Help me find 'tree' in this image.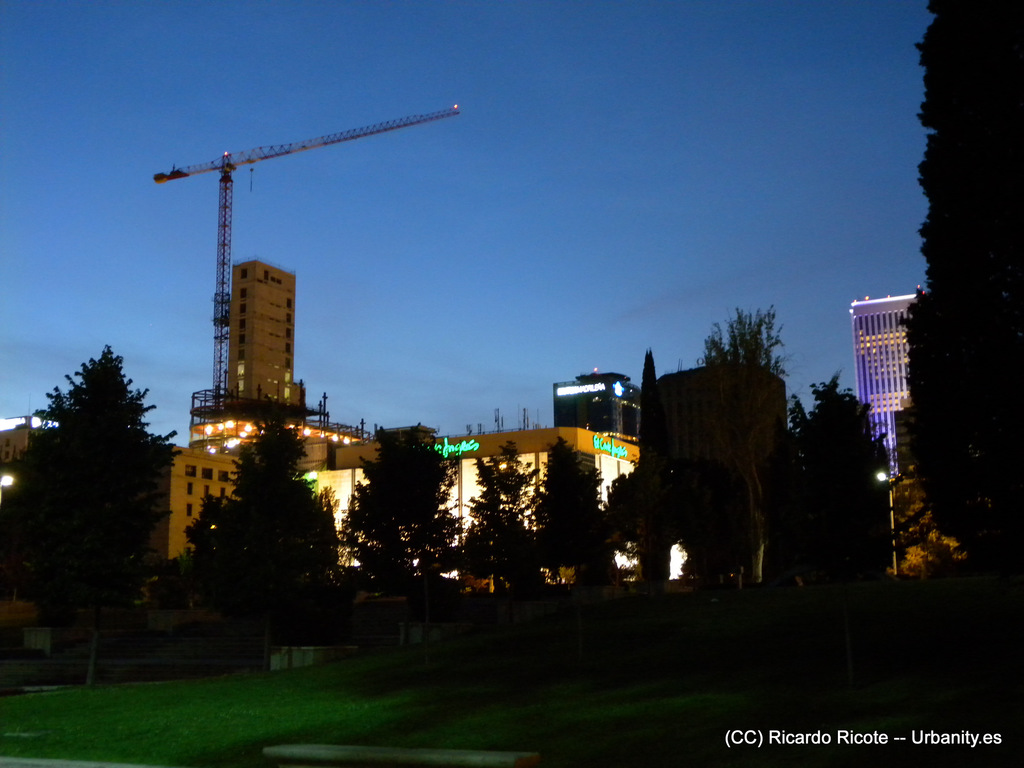
Found it: 154 405 335 643.
